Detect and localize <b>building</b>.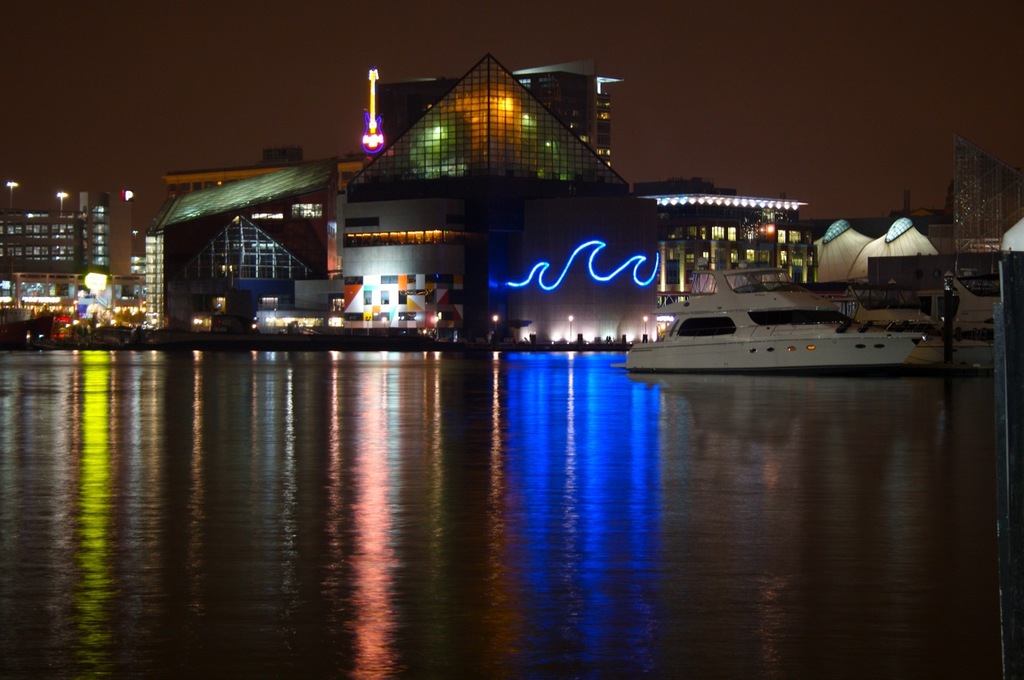
Localized at 156,54,670,338.
